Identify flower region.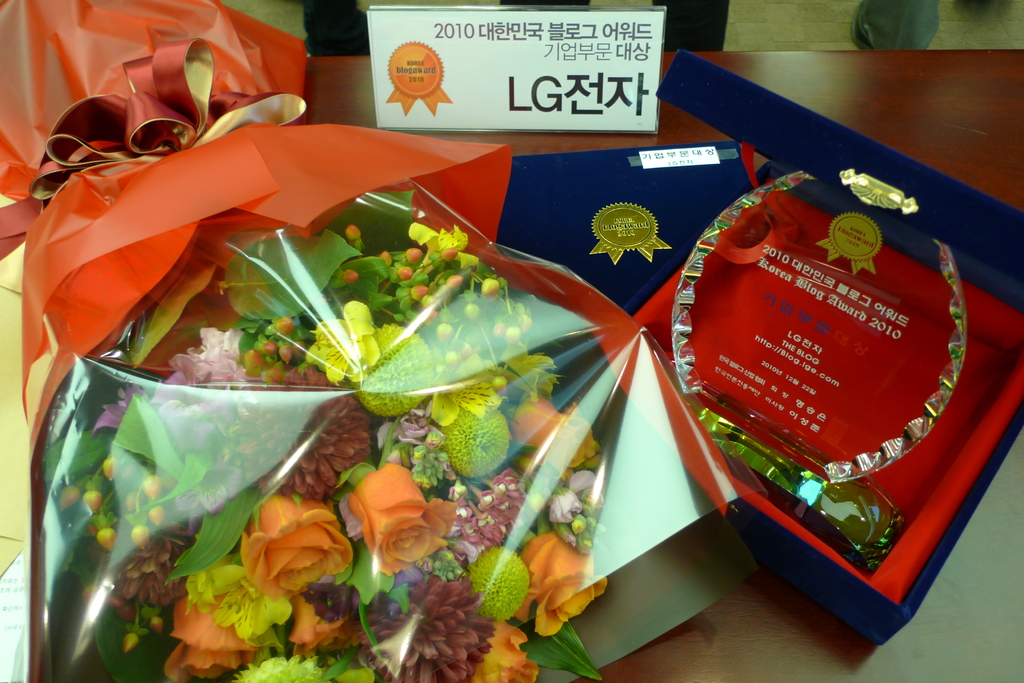
Region: <region>184, 558, 238, 607</region>.
